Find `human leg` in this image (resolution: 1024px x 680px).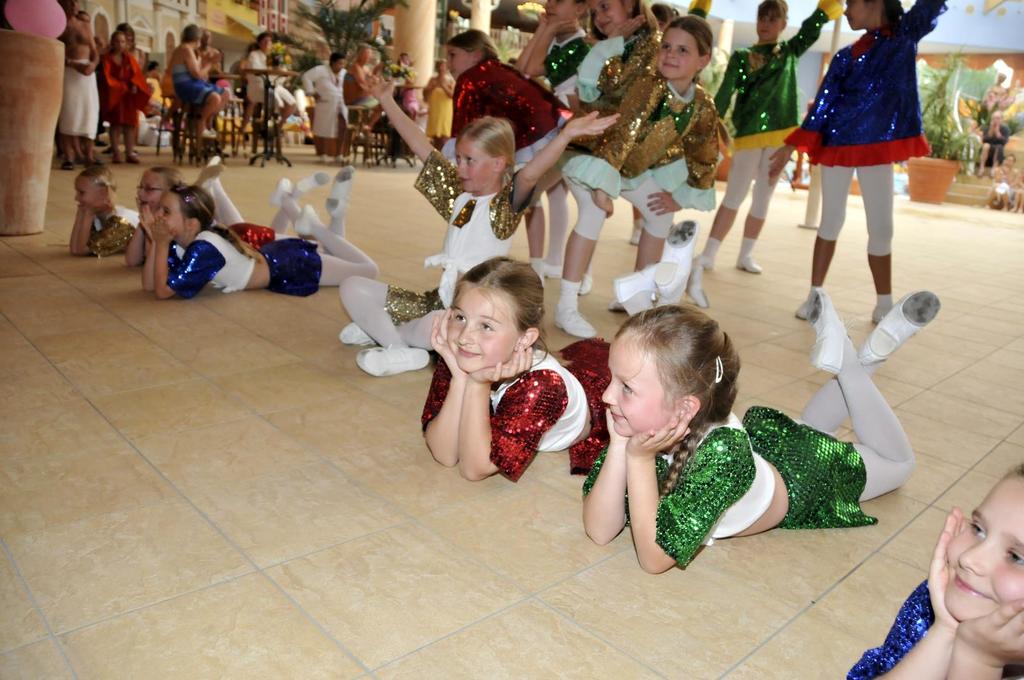
615, 162, 676, 315.
